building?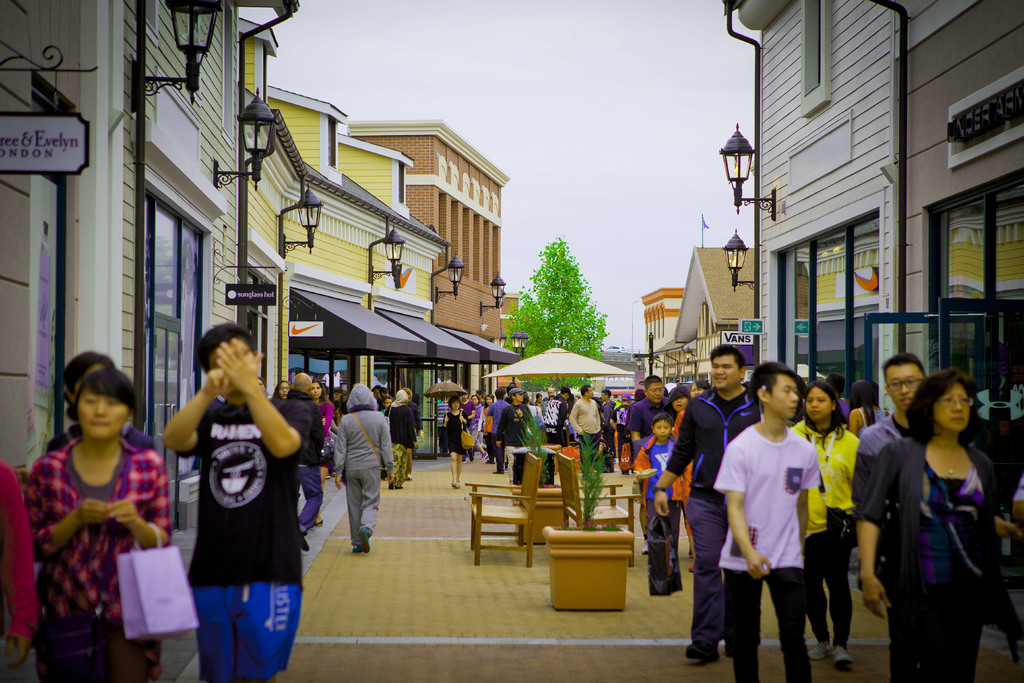
region(241, 0, 483, 409)
